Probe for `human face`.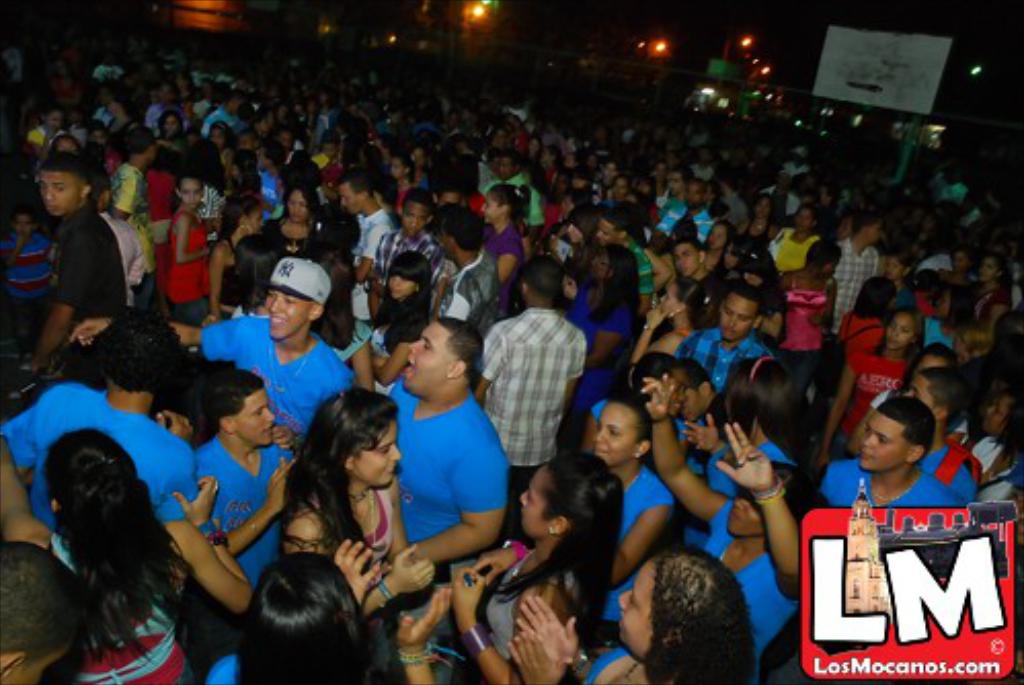
Probe result: rect(677, 240, 712, 281).
